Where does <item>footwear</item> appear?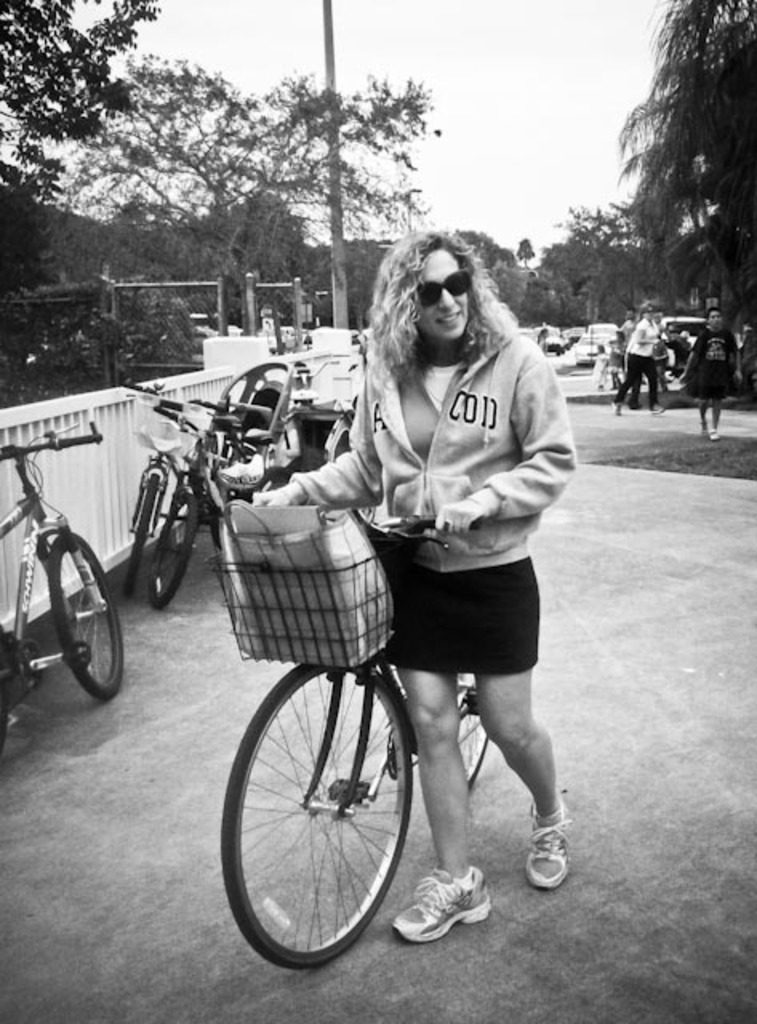
Appears at pyautogui.locateOnScreen(699, 419, 712, 435).
